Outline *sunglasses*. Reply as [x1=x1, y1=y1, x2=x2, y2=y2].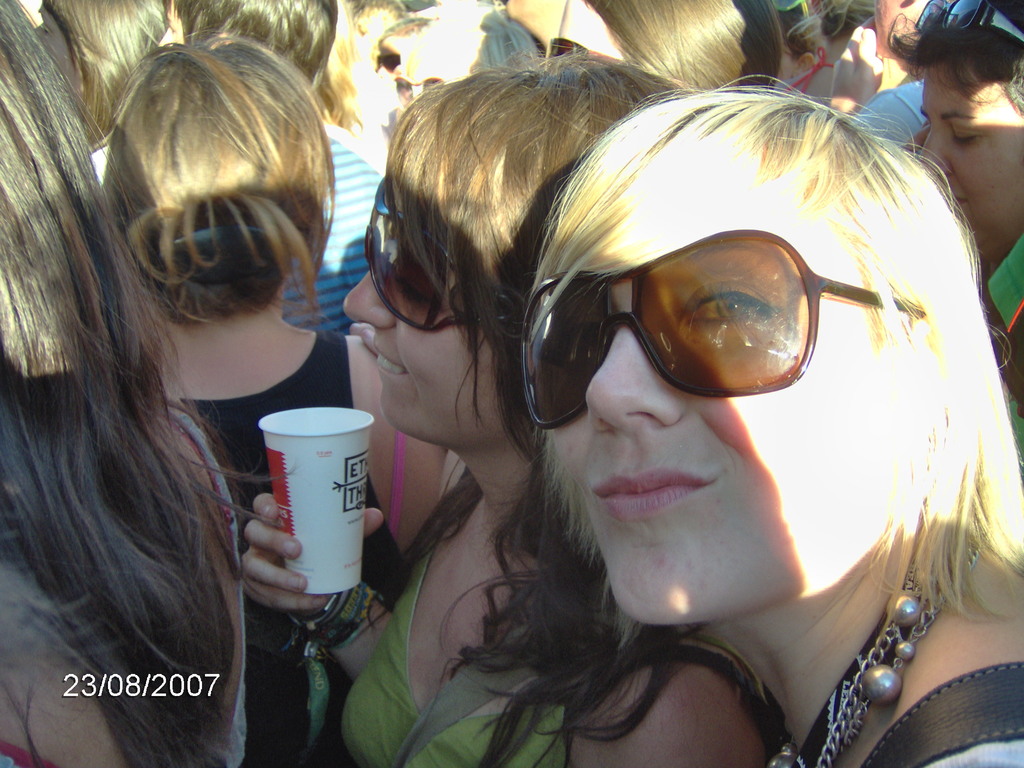
[x1=915, y1=0, x2=1023, y2=49].
